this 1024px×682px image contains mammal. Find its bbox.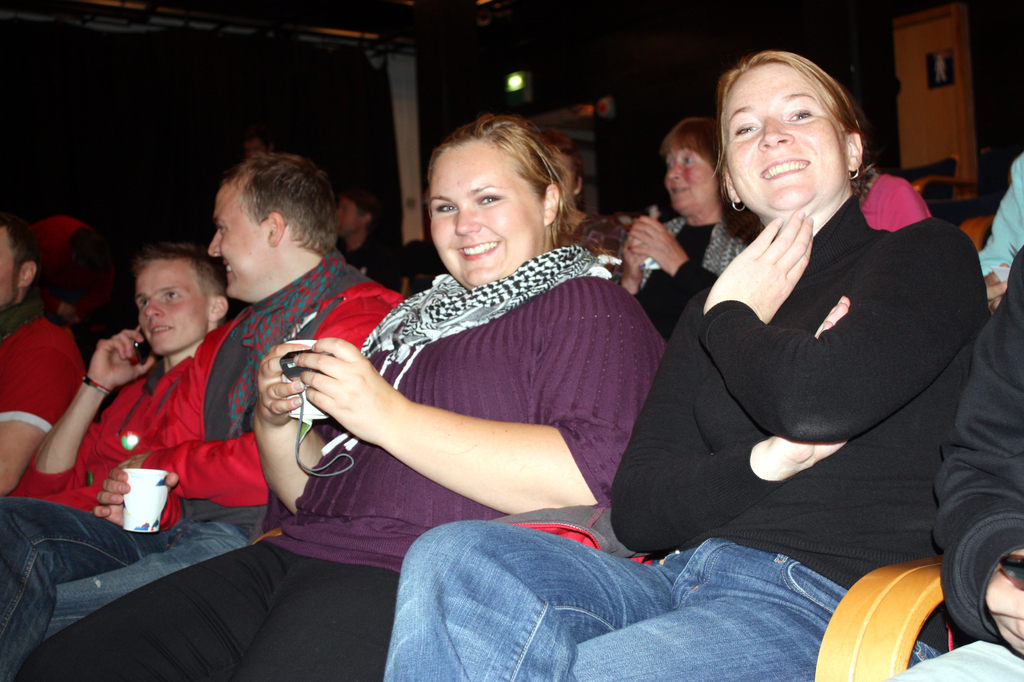
<box>10,115,676,681</box>.
